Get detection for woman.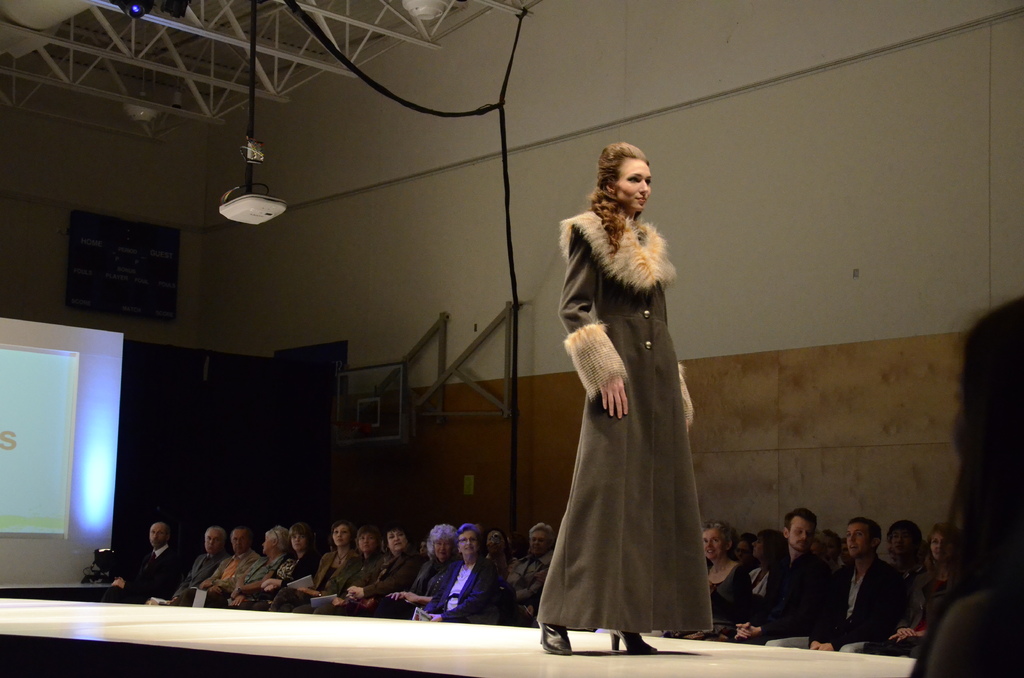
Detection: 426/527/500/622.
